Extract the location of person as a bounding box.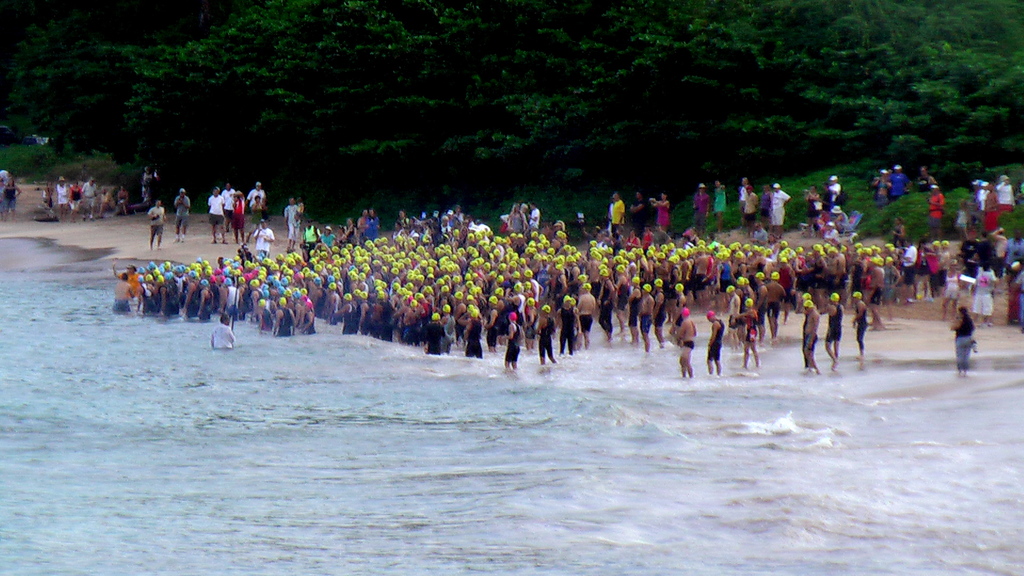
box(710, 178, 730, 218).
